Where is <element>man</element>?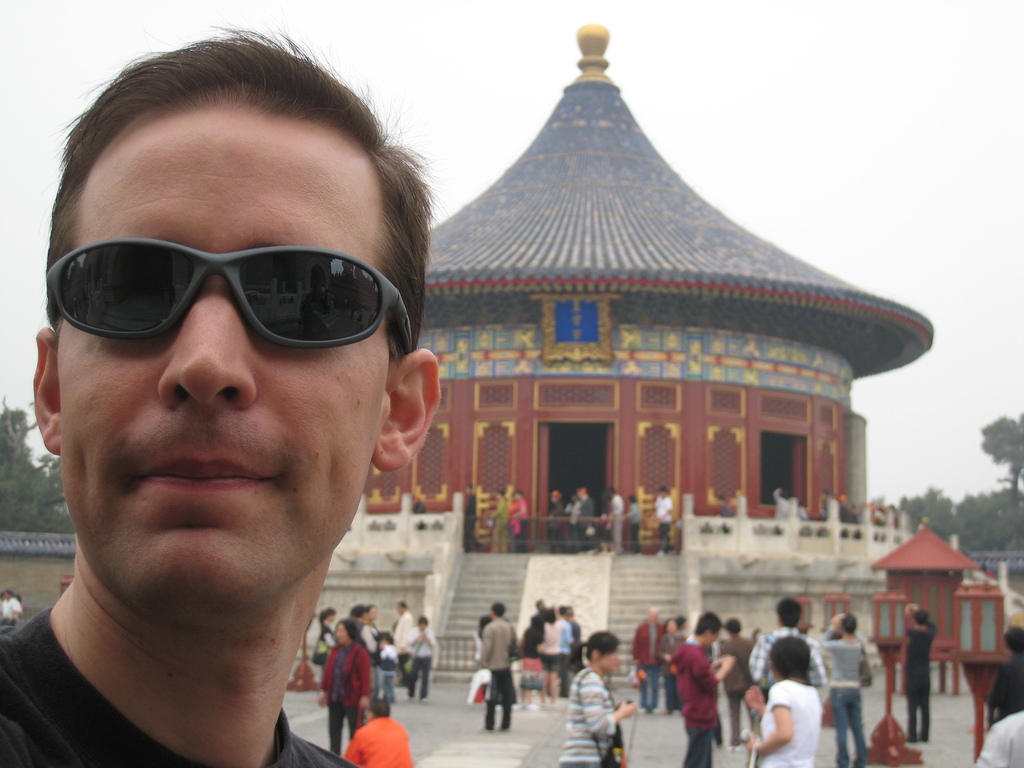
locate(473, 600, 521, 730).
